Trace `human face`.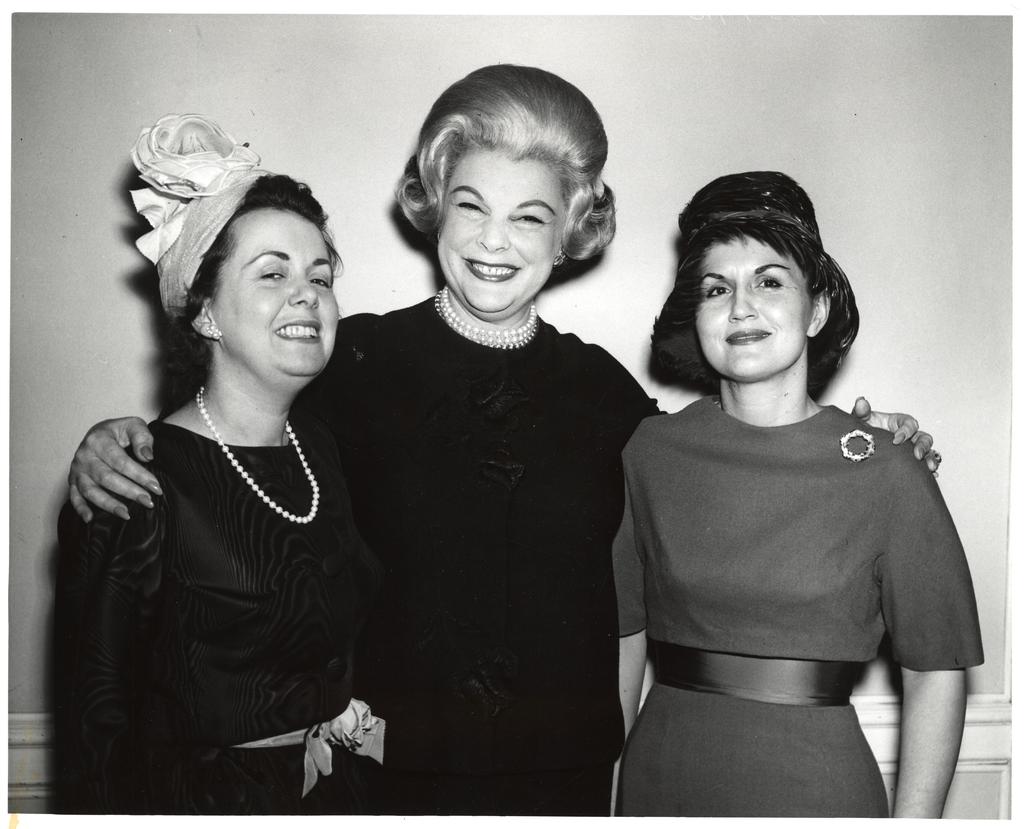
Traced to l=435, t=144, r=568, b=322.
